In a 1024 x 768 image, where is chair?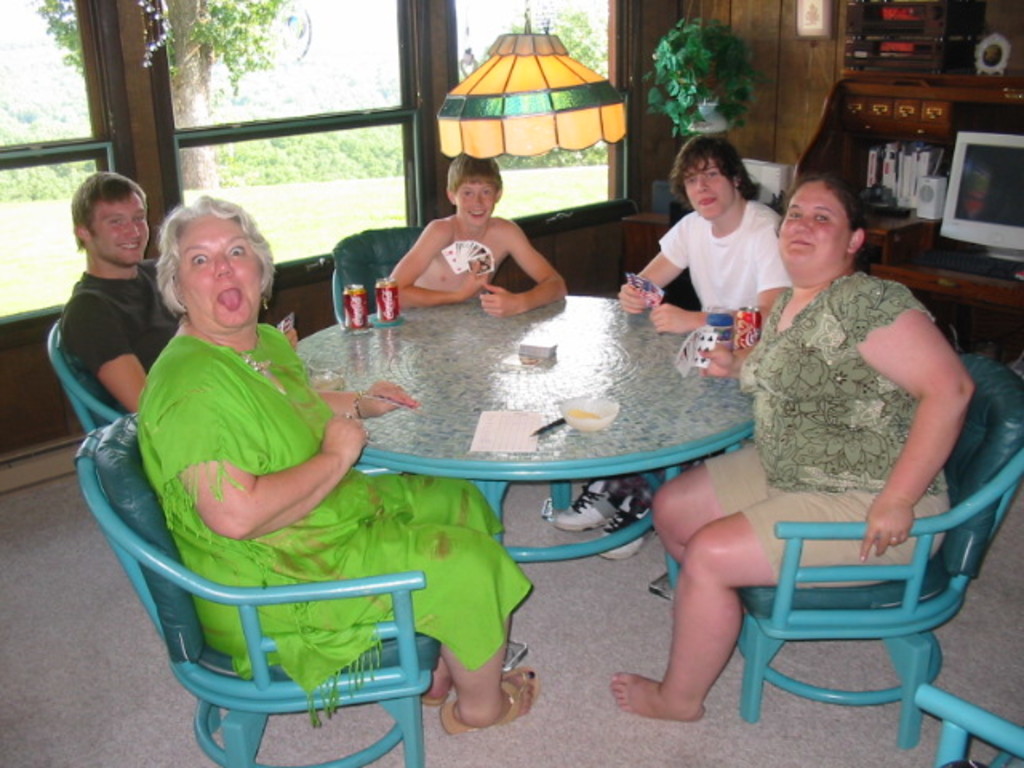
(331, 229, 429, 320).
